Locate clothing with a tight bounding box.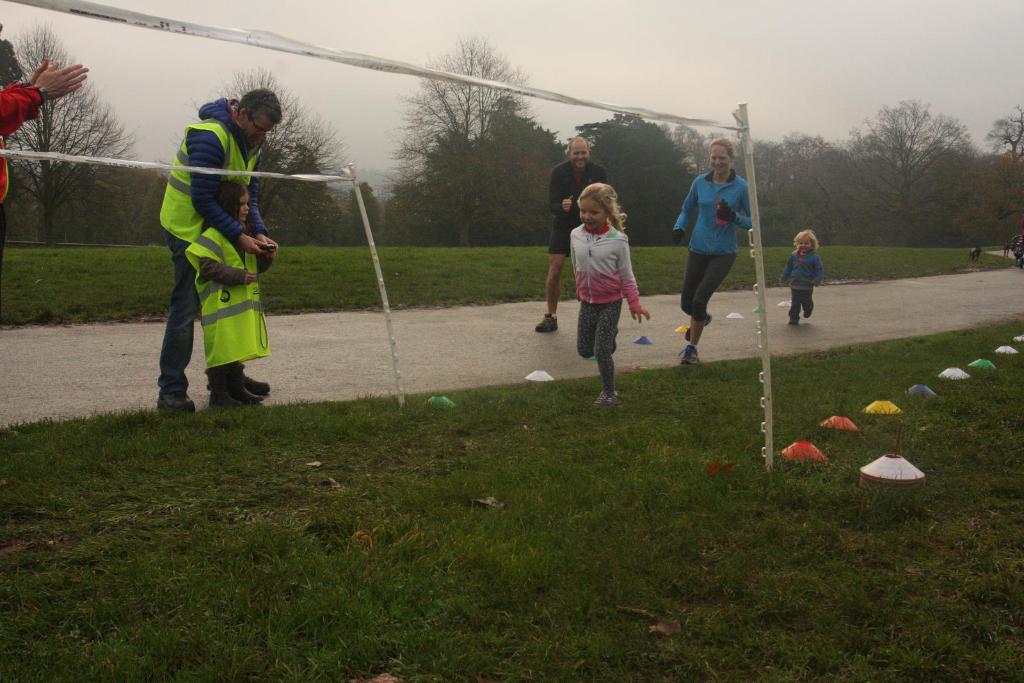
{"left": 570, "top": 222, "right": 643, "bottom": 397}.
